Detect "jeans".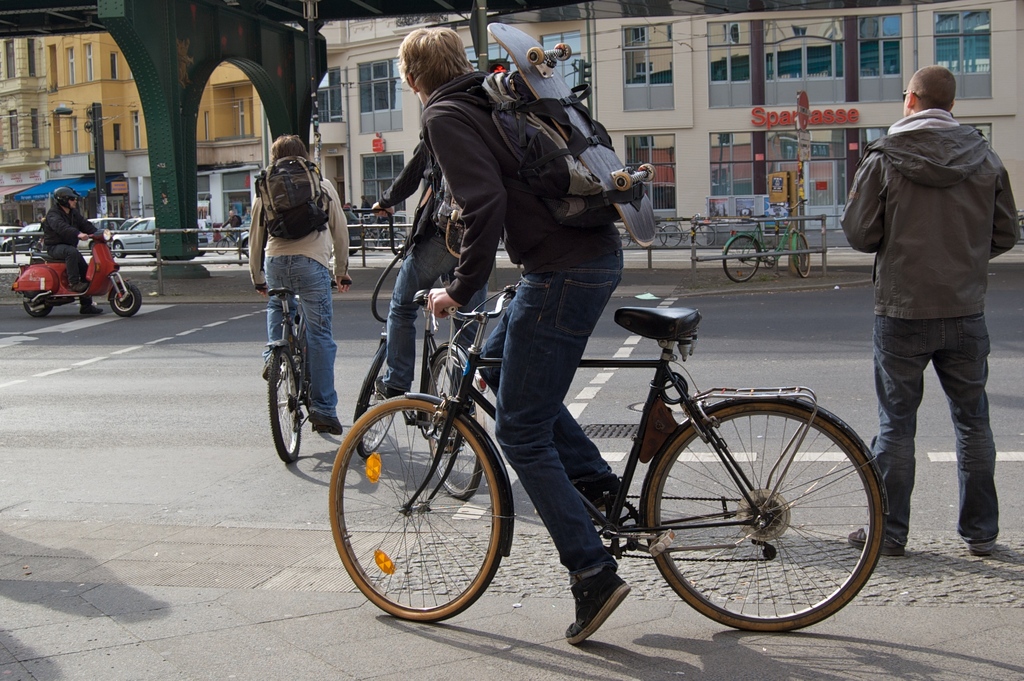
Detected at [381, 221, 495, 400].
